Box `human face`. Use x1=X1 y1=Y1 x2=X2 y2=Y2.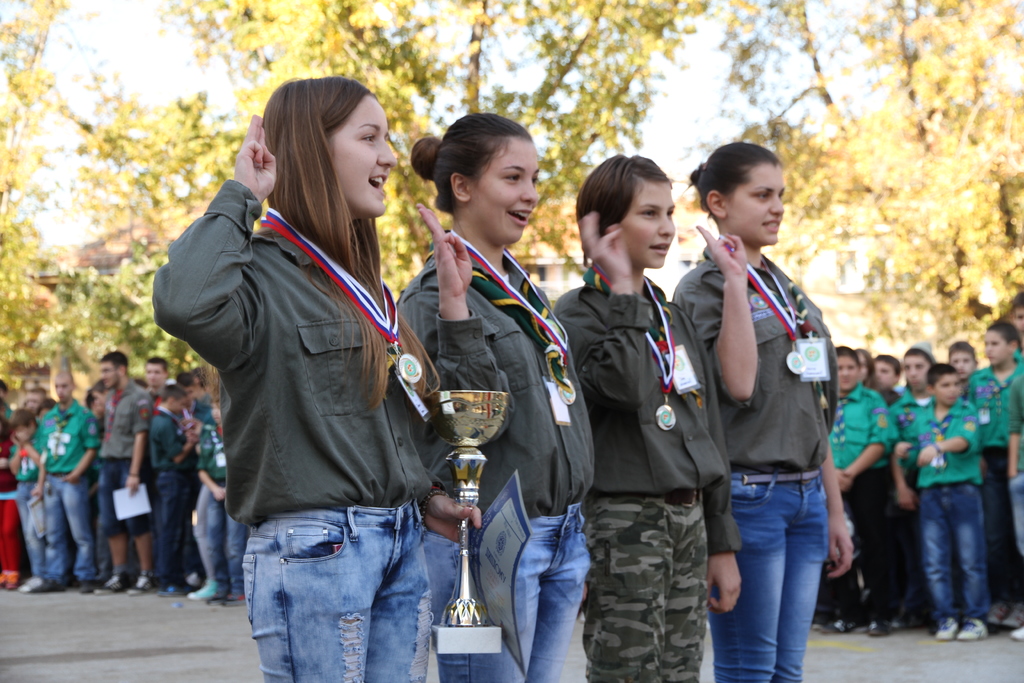
x1=906 y1=354 x2=929 y2=386.
